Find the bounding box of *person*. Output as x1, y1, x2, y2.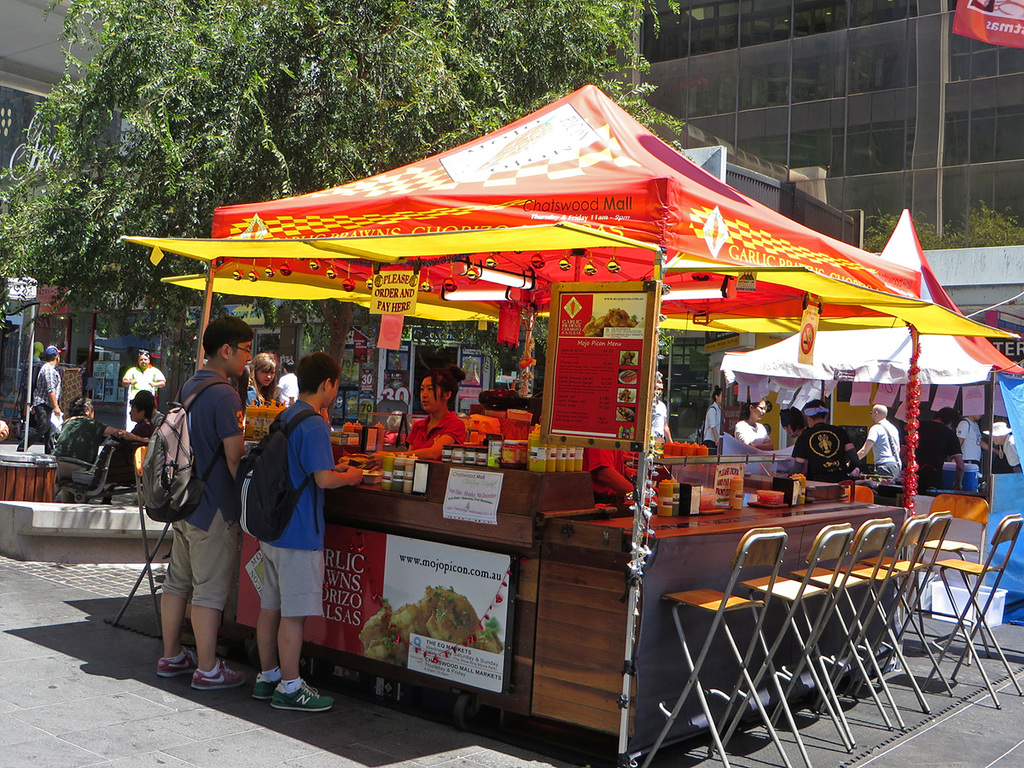
98, 389, 179, 480.
